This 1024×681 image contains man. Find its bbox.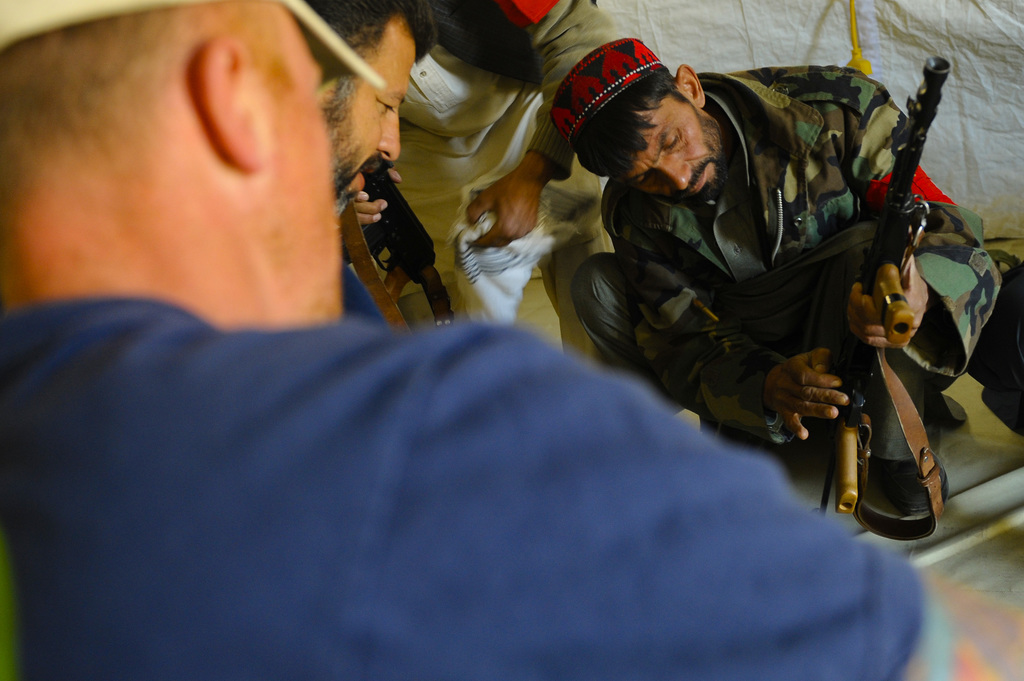
crop(294, 0, 430, 232).
